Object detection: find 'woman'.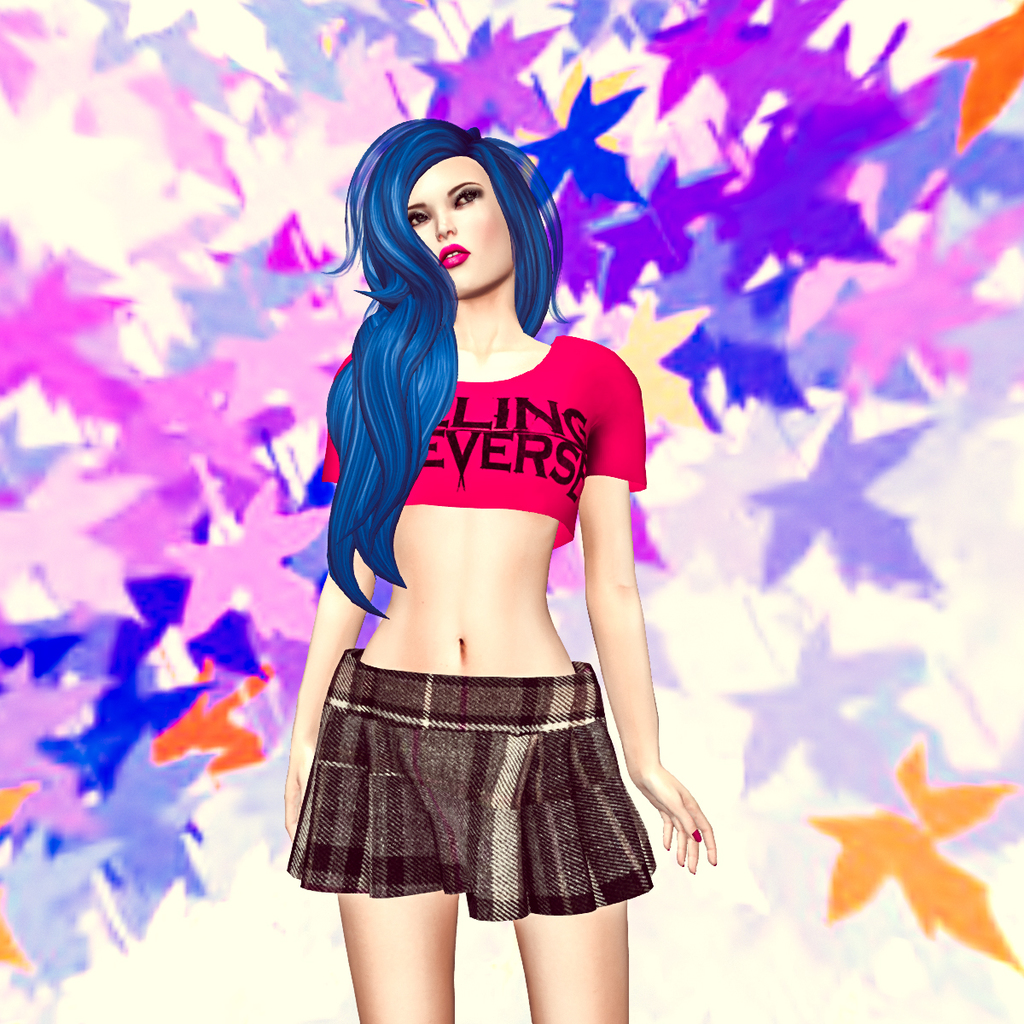
280,79,727,1023.
